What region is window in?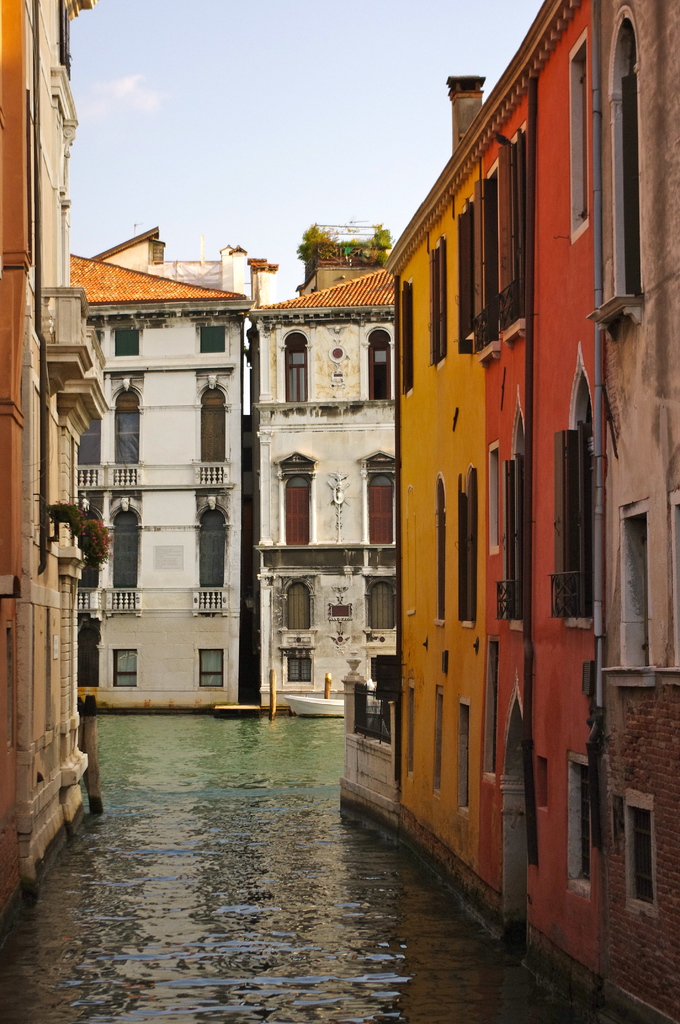
199/378/227/478.
